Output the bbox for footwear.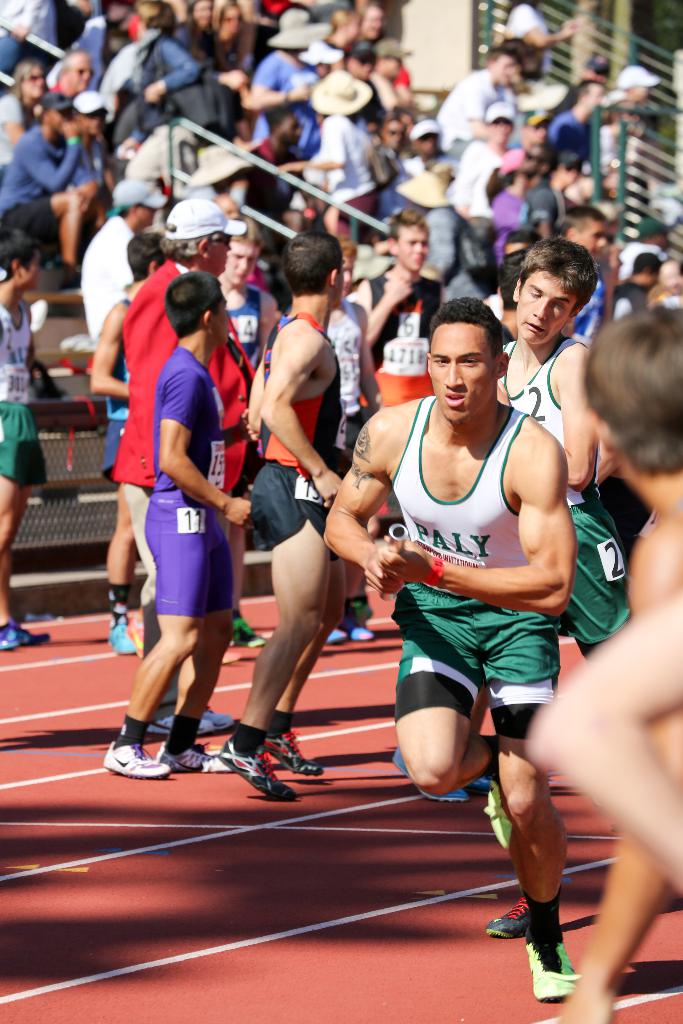
region(525, 942, 579, 1004).
